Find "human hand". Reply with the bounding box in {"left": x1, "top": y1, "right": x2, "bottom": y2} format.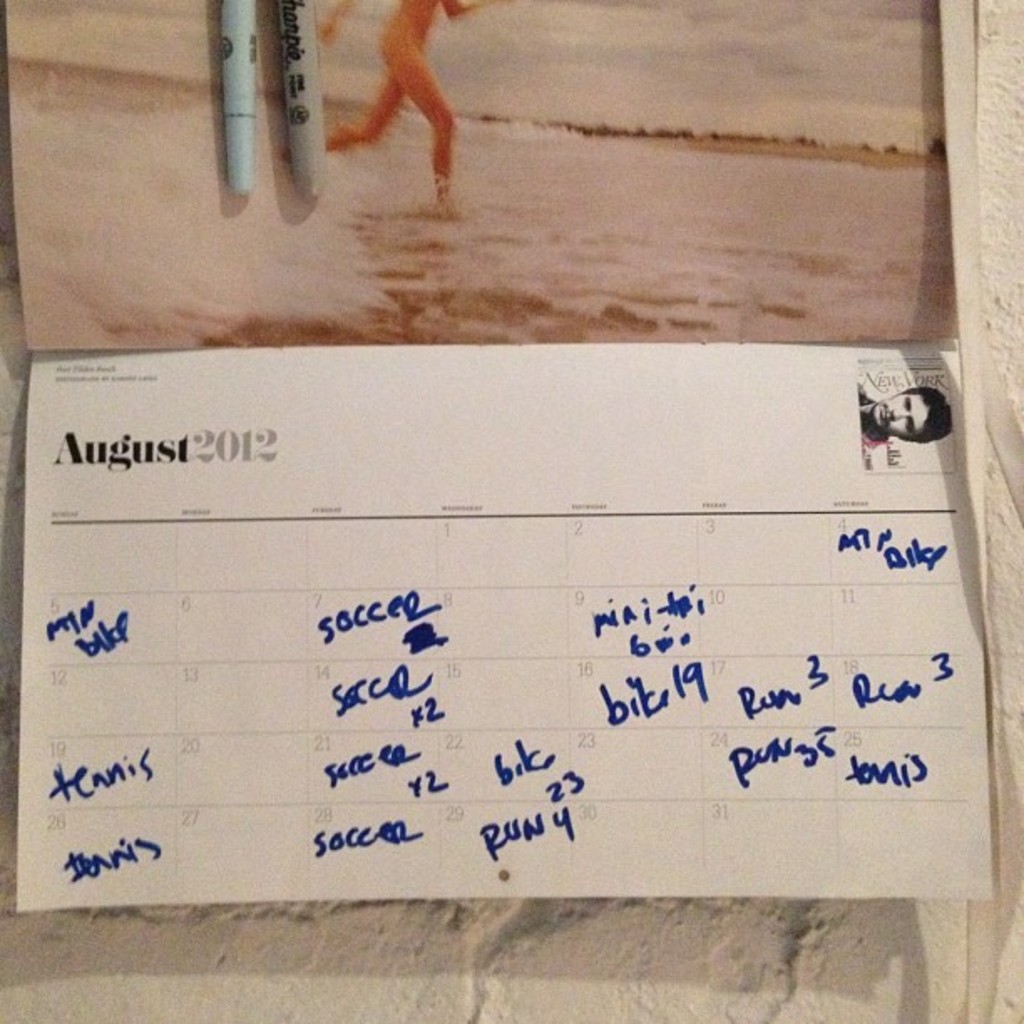
{"left": 316, "top": 12, "right": 338, "bottom": 44}.
